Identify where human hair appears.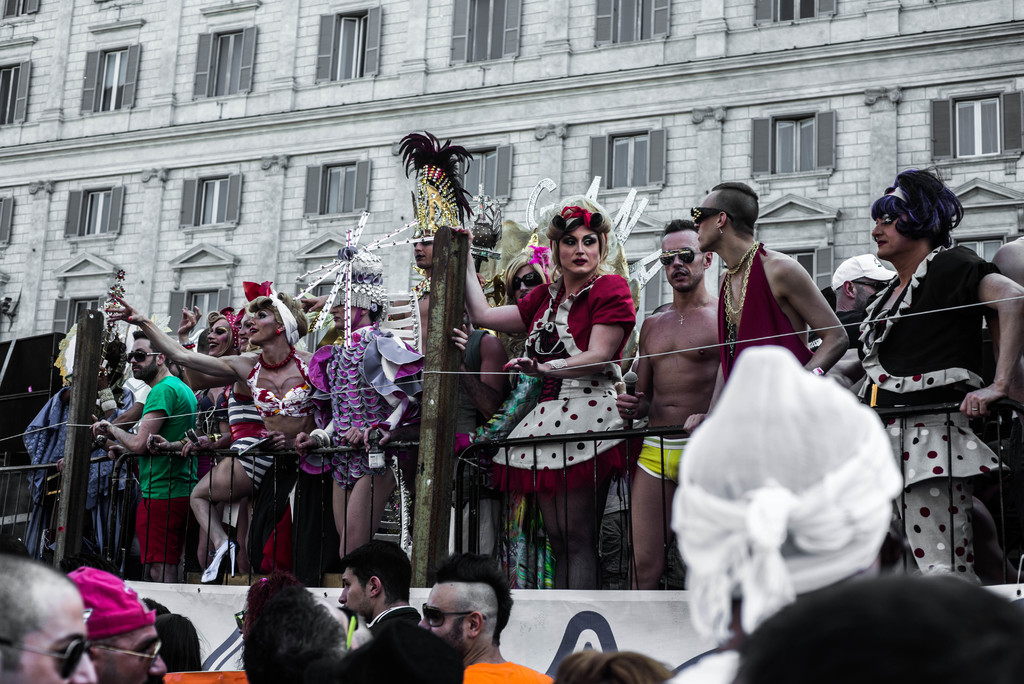
Appears at <region>707, 183, 762, 244</region>.
